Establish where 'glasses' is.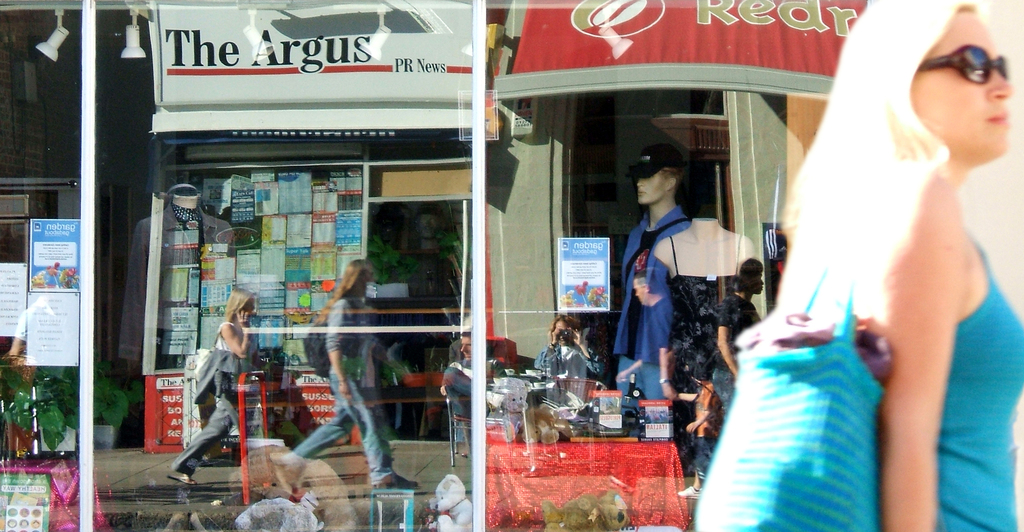
Established at rect(925, 34, 1017, 81).
